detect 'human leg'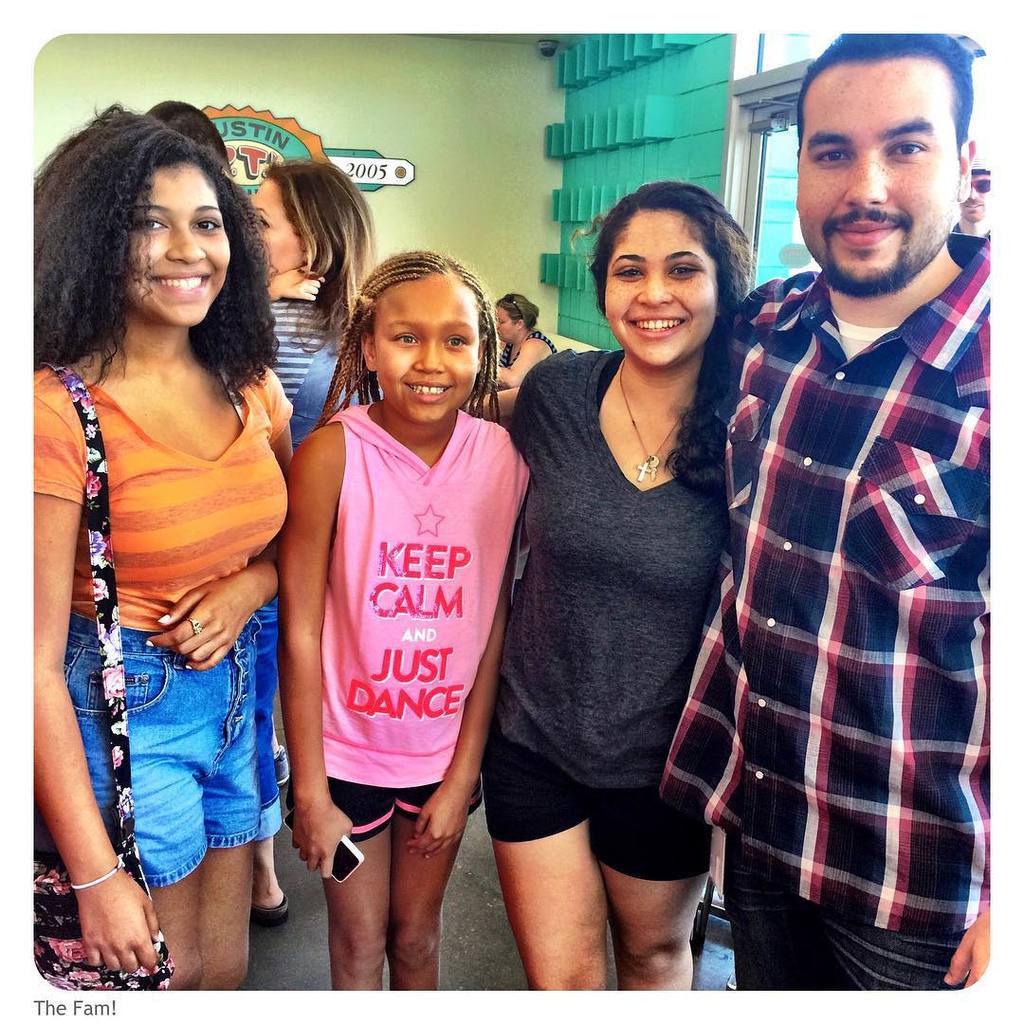
detection(318, 810, 393, 992)
